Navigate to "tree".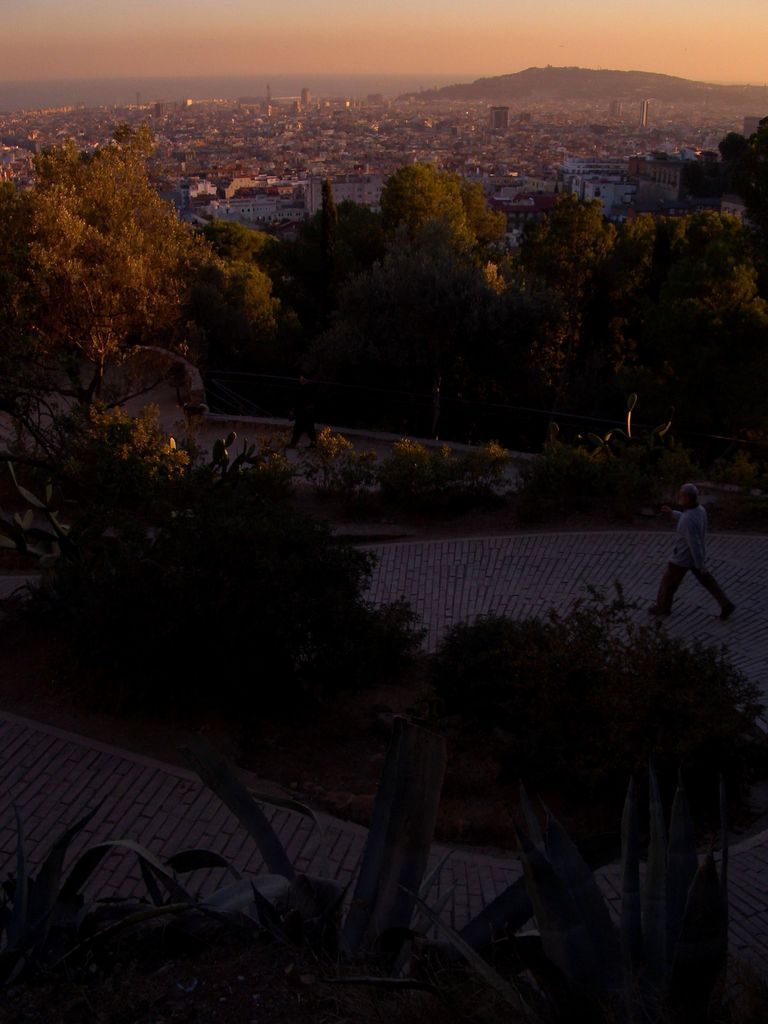
Navigation target: (515,182,614,436).
